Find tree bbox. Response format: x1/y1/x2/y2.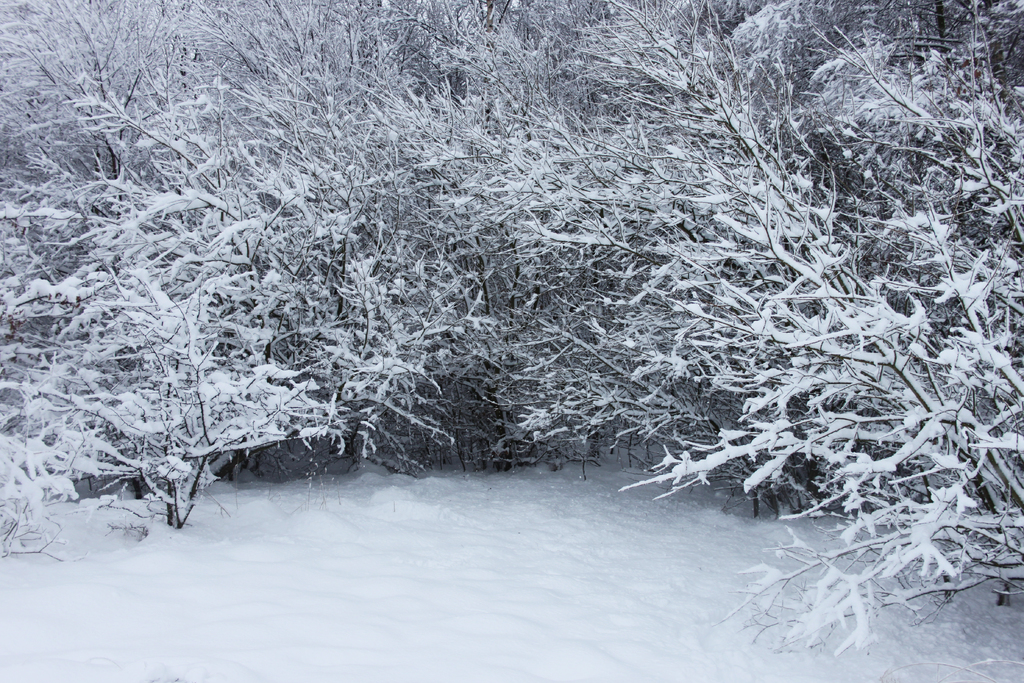
75/0/310/485.
